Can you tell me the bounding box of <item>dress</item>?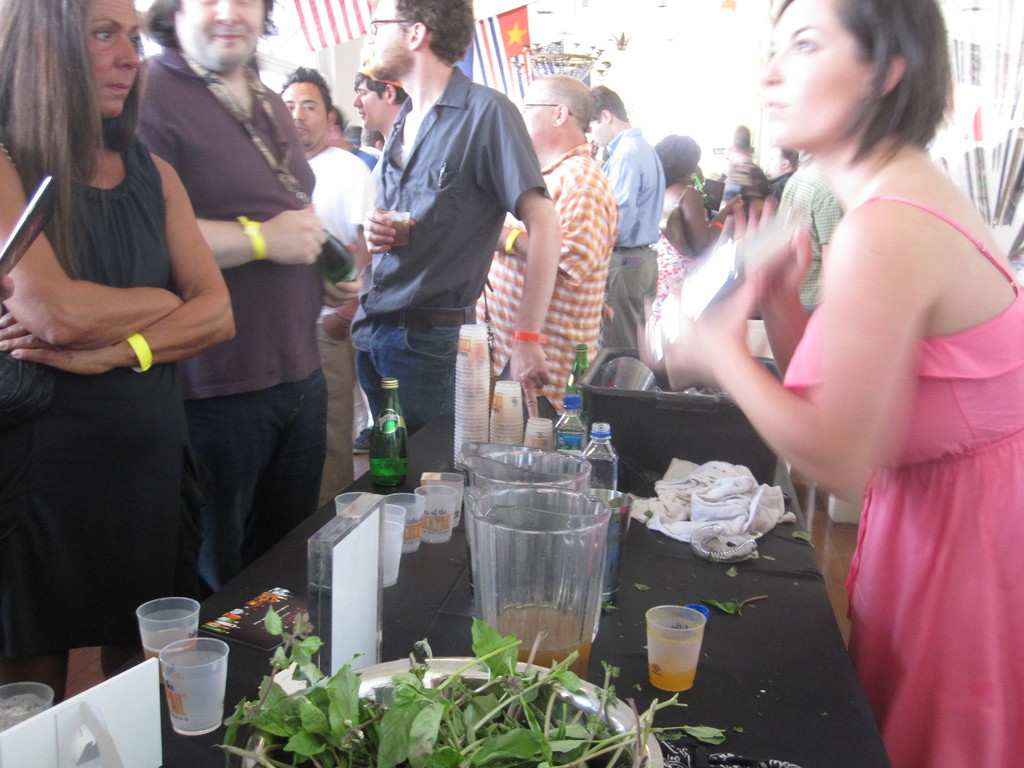
<bbox>730, 124, 993, 731</bbox>.
